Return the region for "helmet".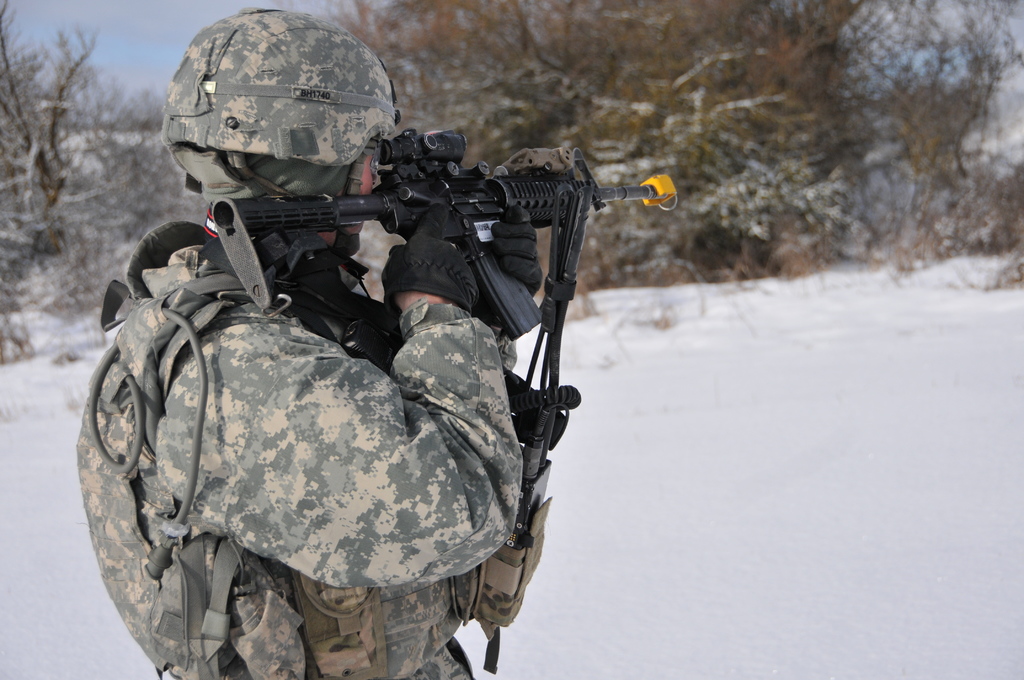
{"left": 161, "top": 4, "right": 400, "bottom": 296}.
